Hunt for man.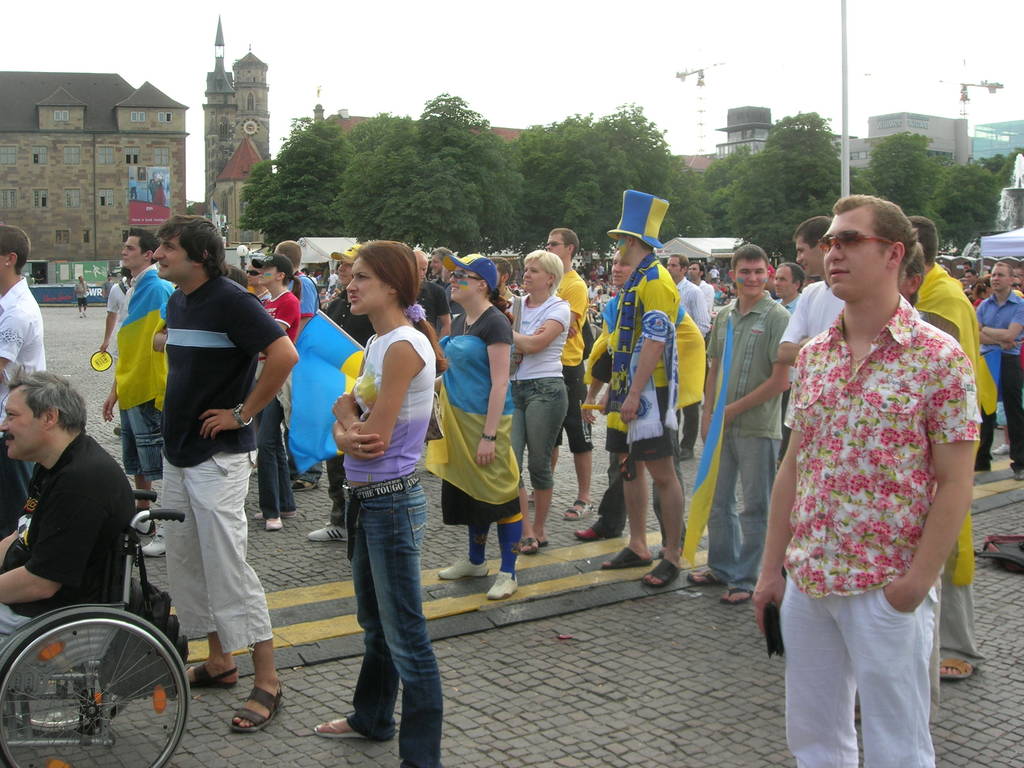
Hunted down at 276, 237, 323, 326.
